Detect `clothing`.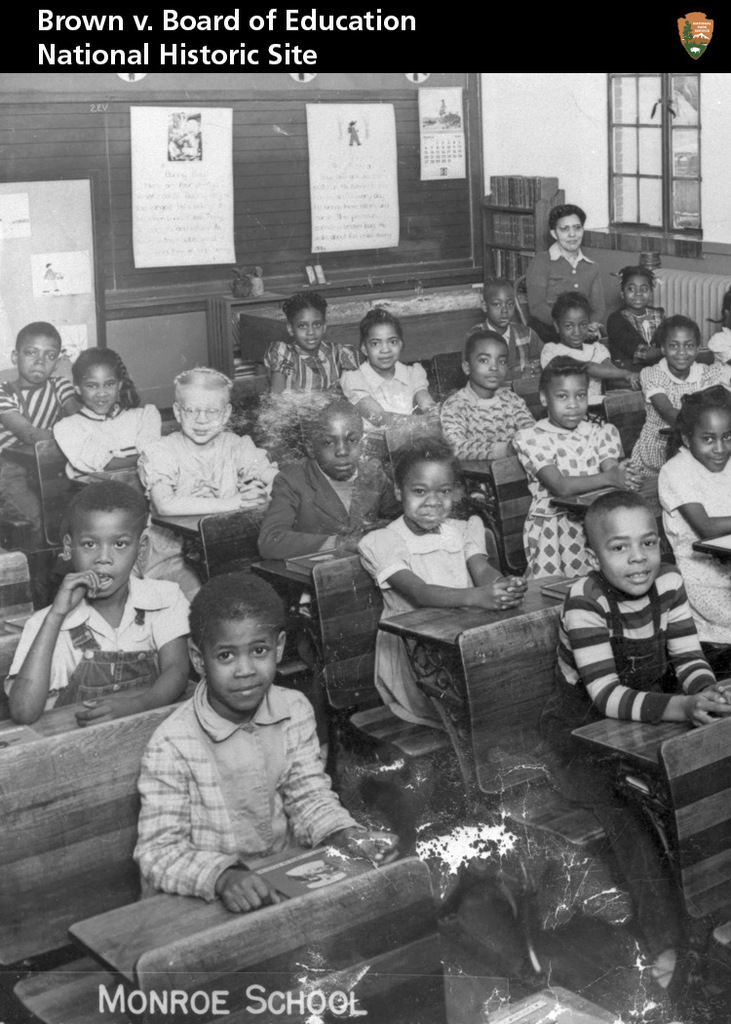
Detected at bbox=[448, 386, 529, 482].
